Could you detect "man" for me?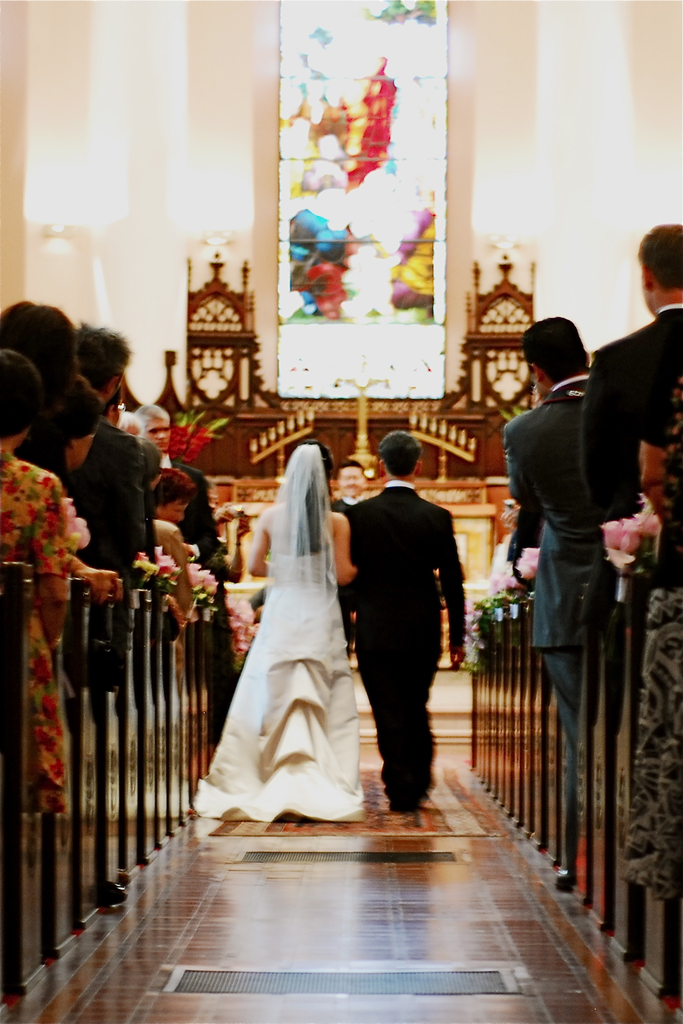
Detection result: [left=131, top=400, right=226, bottom=560].
